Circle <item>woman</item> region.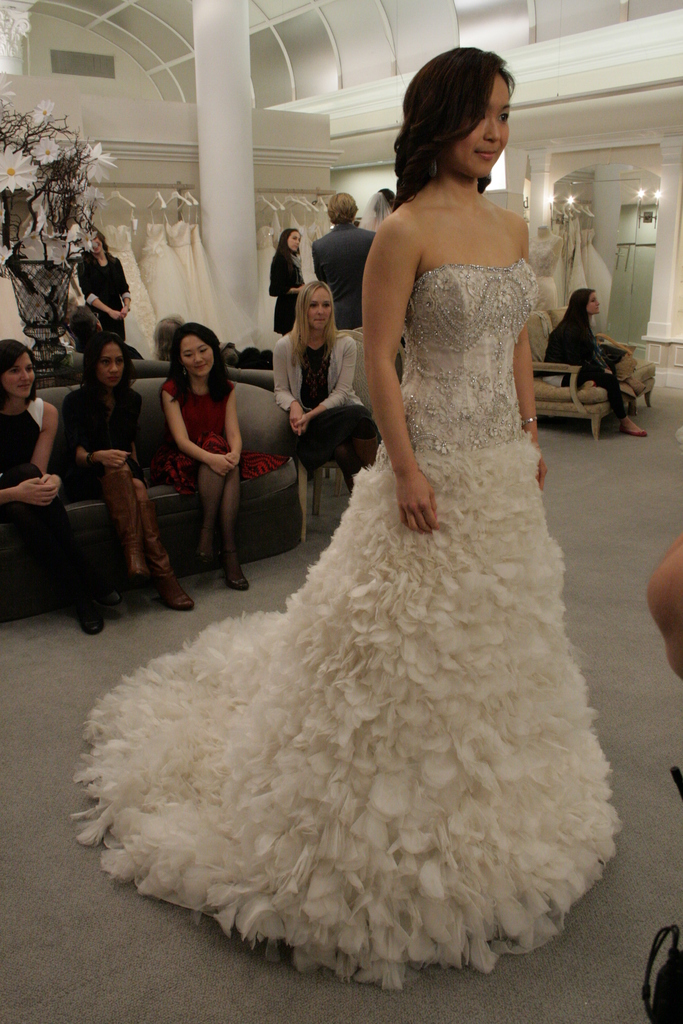
Region: [left=0, top=332, right=120, bottom=633].
